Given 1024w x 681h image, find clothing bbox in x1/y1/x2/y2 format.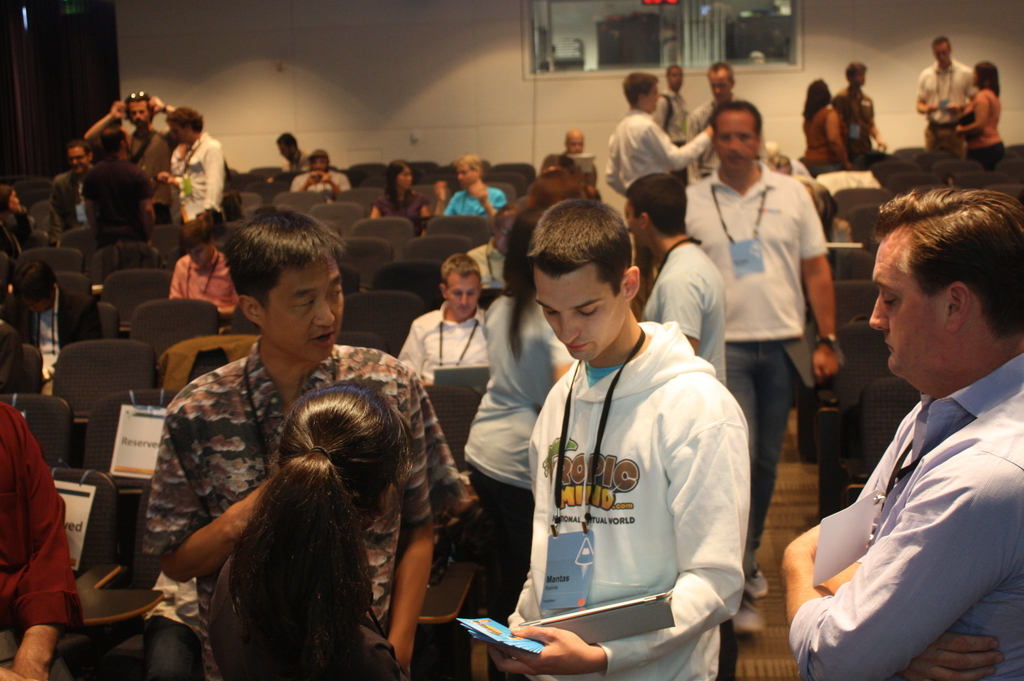
0/399/86/680.
